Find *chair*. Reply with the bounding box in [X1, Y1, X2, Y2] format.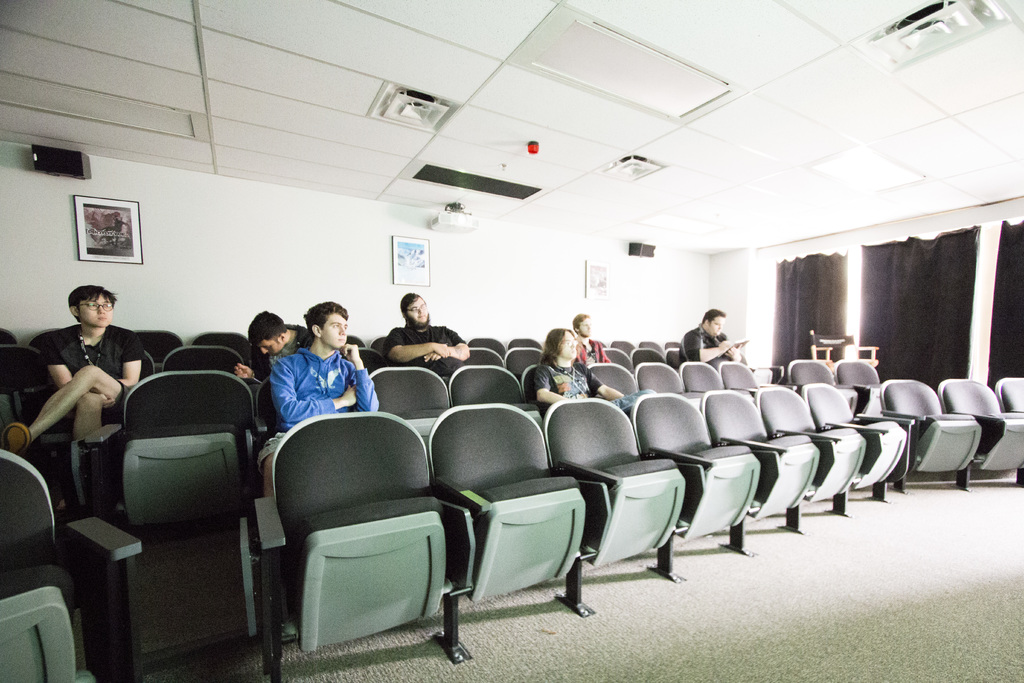
[260, 426, 469, 682].
